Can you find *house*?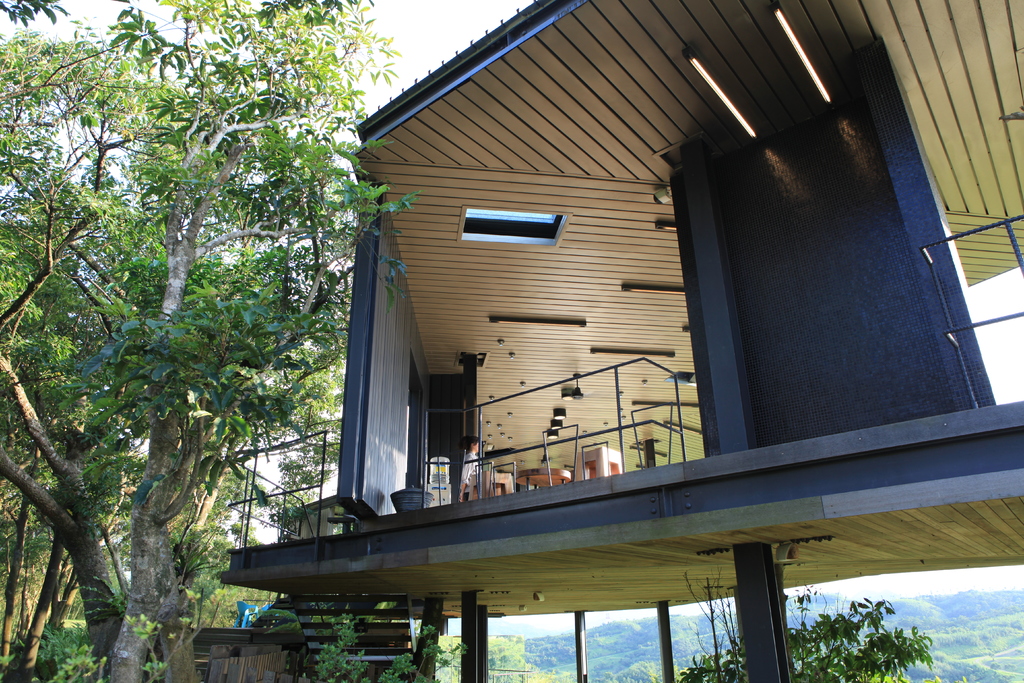
Yes, bounding box: bbox=[227, 20, 994, 667].
